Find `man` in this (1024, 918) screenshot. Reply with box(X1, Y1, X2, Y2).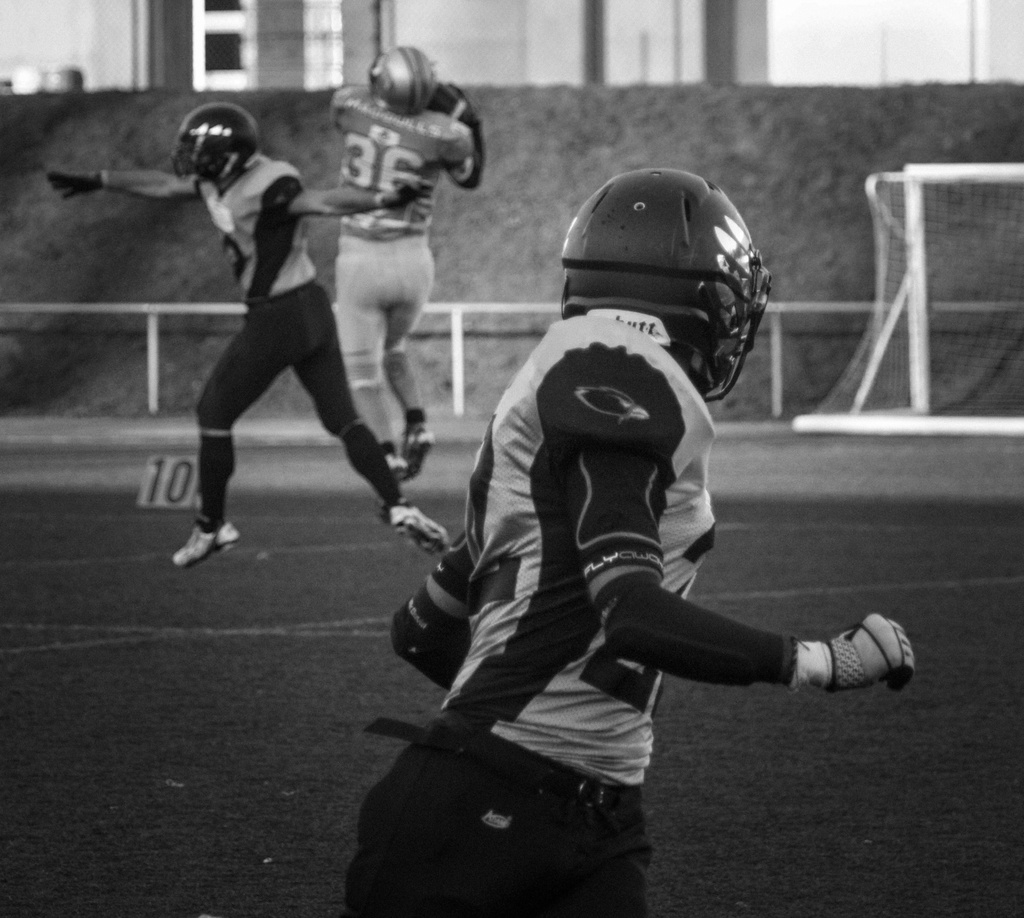
box(367, 172, 859, 901).
